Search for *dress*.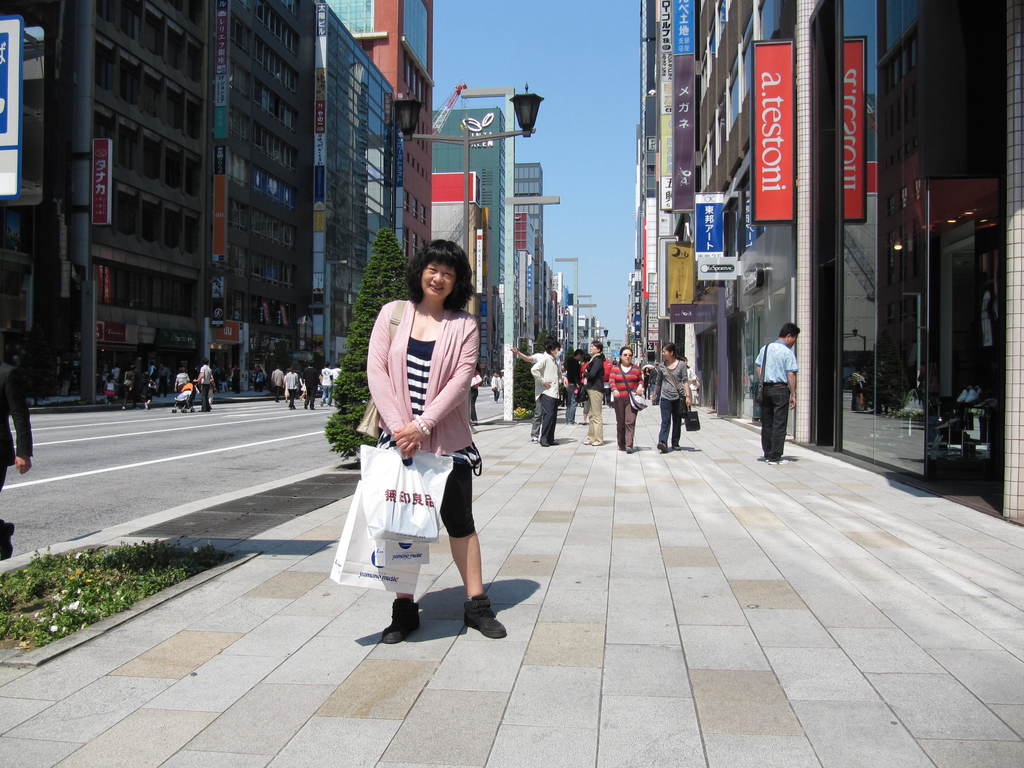
Found at <region>610, 368, 643, 458</region>.
